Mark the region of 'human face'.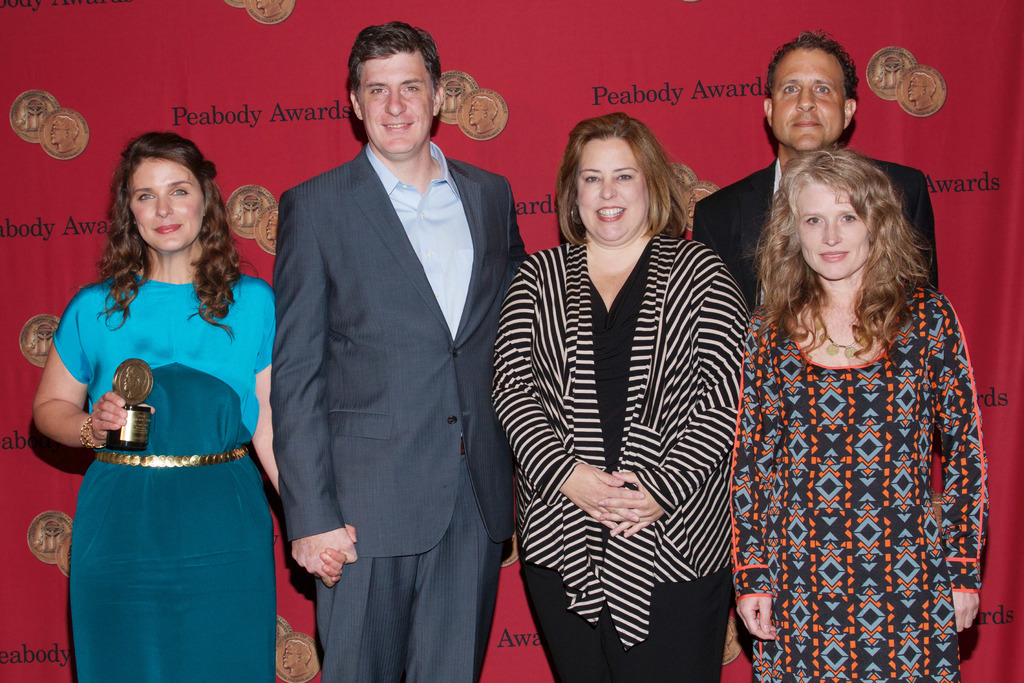
Region: select_region(357, 56, 432, 155).
